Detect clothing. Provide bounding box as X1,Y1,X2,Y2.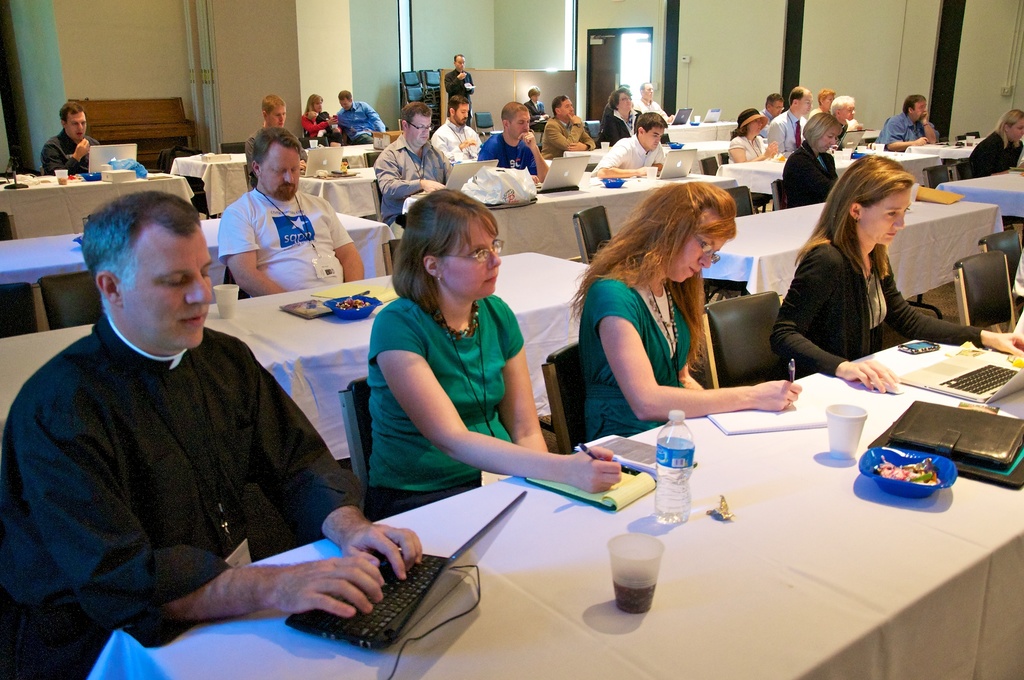
730,136,771,168.
